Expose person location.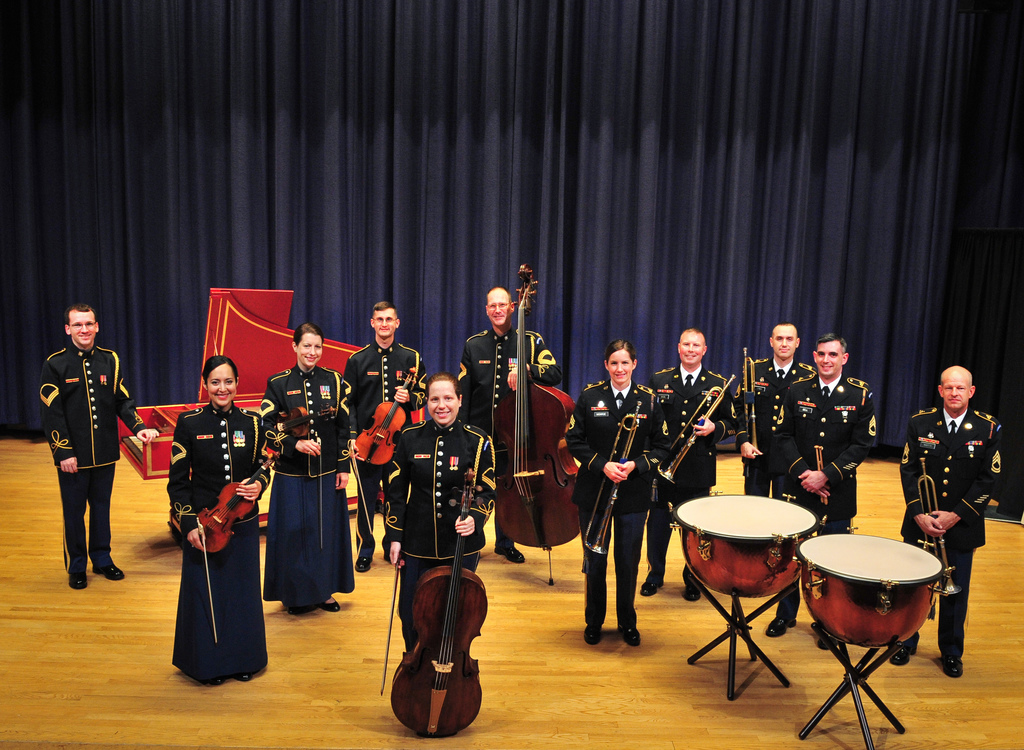
Exposed at BBox(642, 330, 737, 598).
